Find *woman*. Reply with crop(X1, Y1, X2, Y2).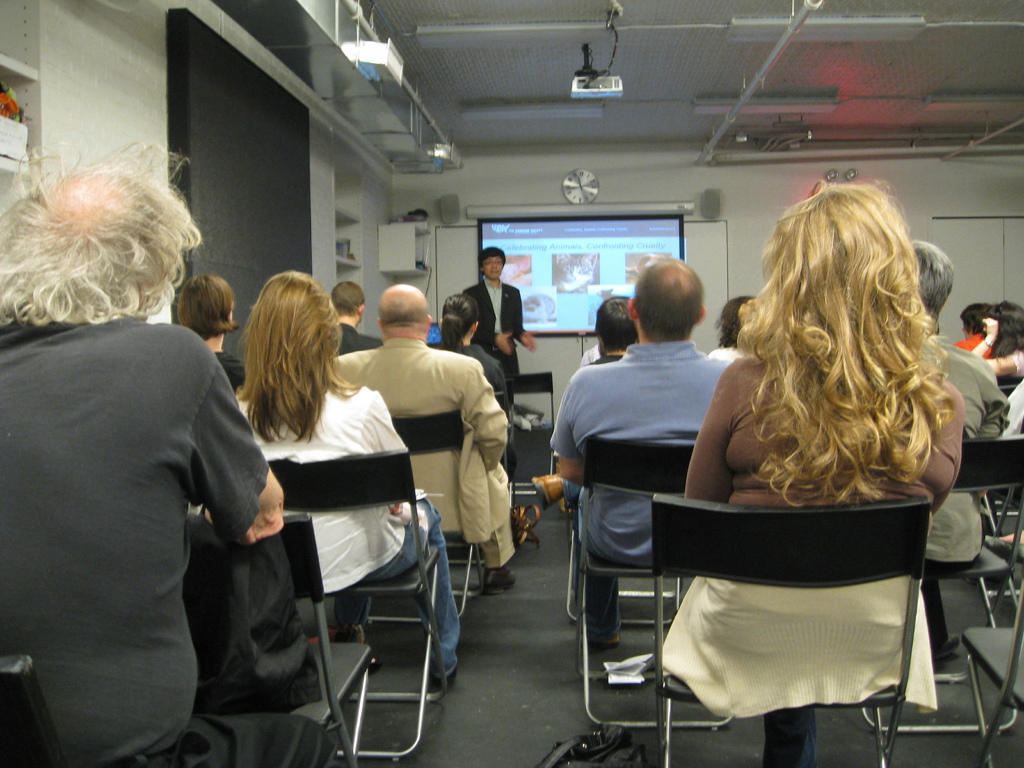
crop(639, 182, 981, 685).
